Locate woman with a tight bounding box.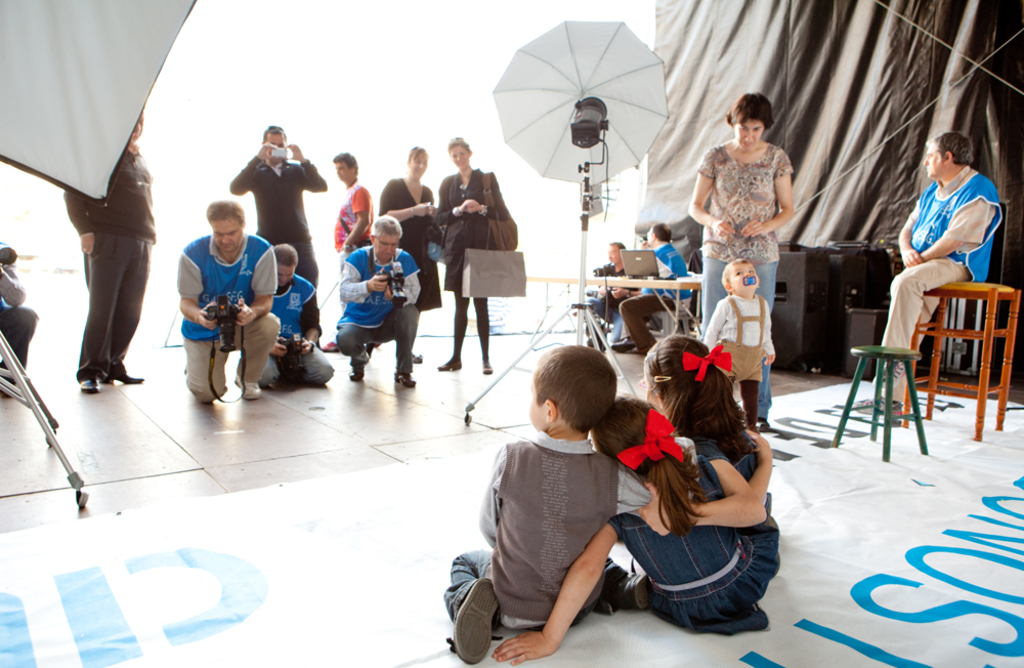
bbox=[494, 334, 782, 663].
